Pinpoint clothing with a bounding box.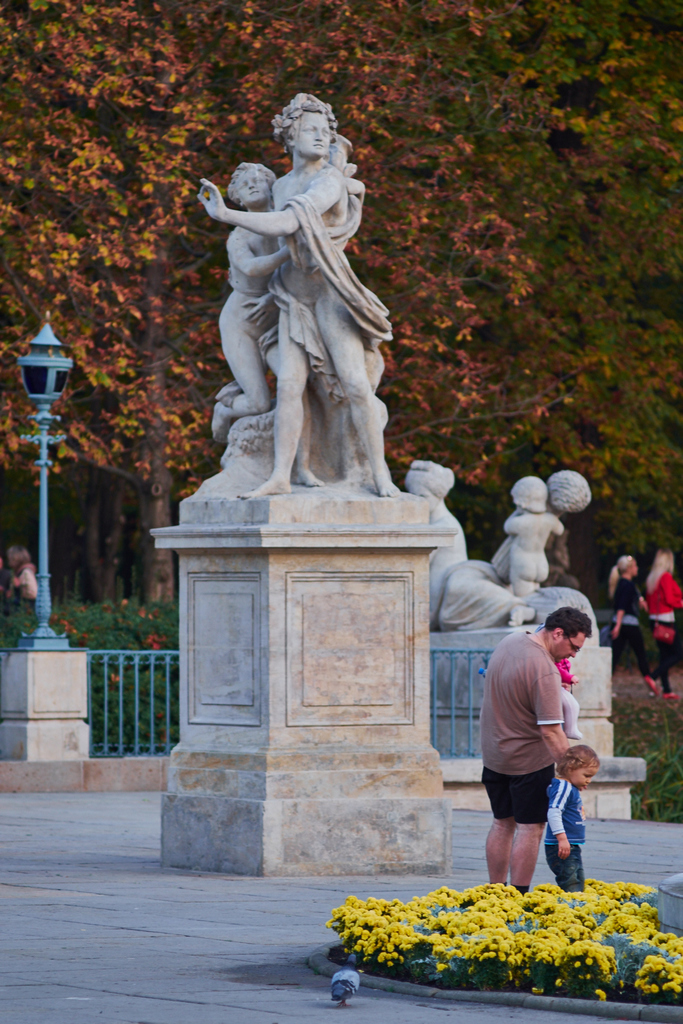
bbox=(604, 574, 652, 683).
